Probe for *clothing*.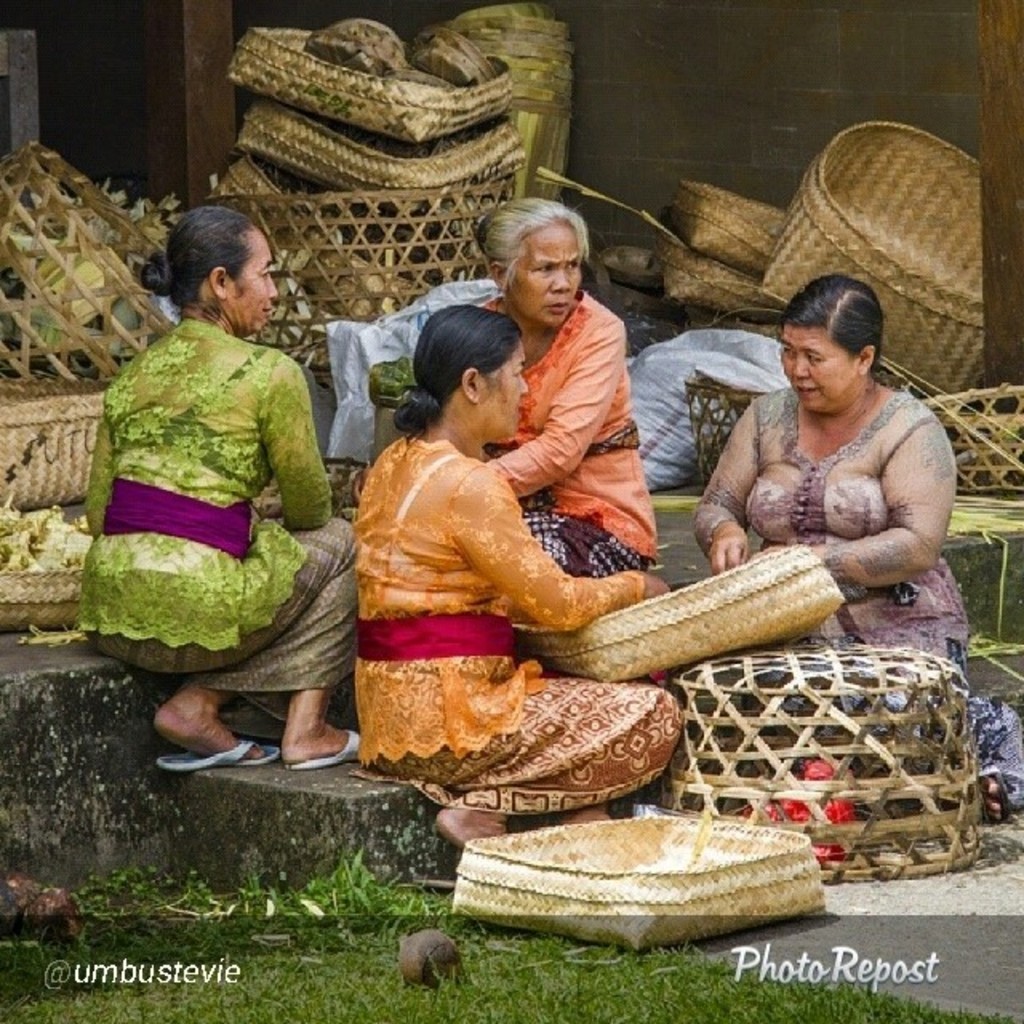
Probe result: pyautogui.locateOnScreen(74, 264, 355, 744).
